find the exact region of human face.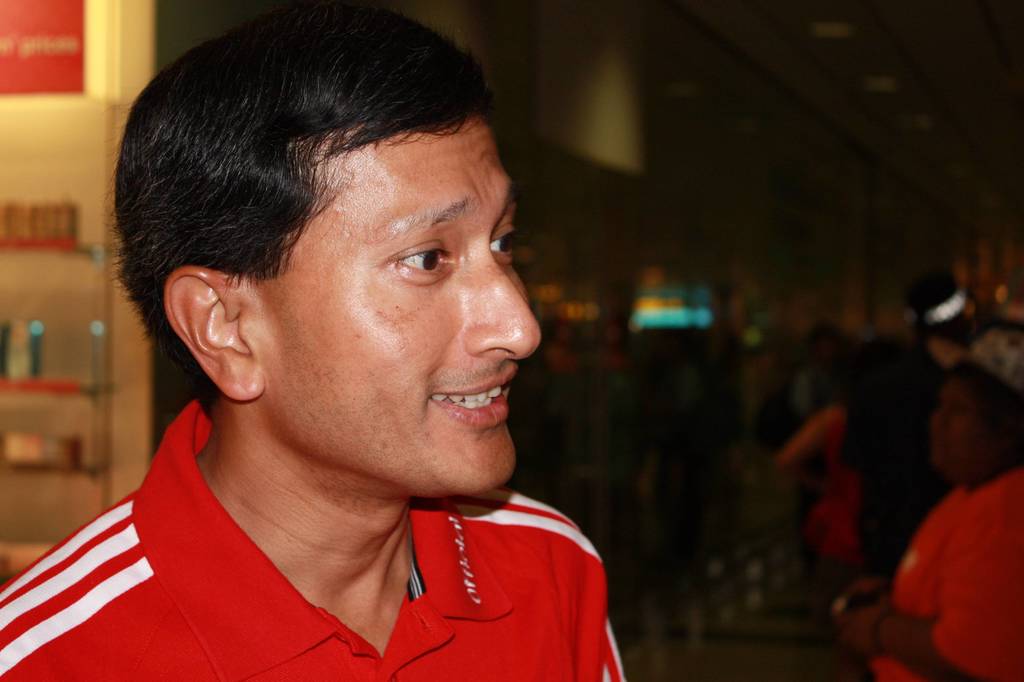
Exact region: (left=932, top=382, right=999, bottom=475).
